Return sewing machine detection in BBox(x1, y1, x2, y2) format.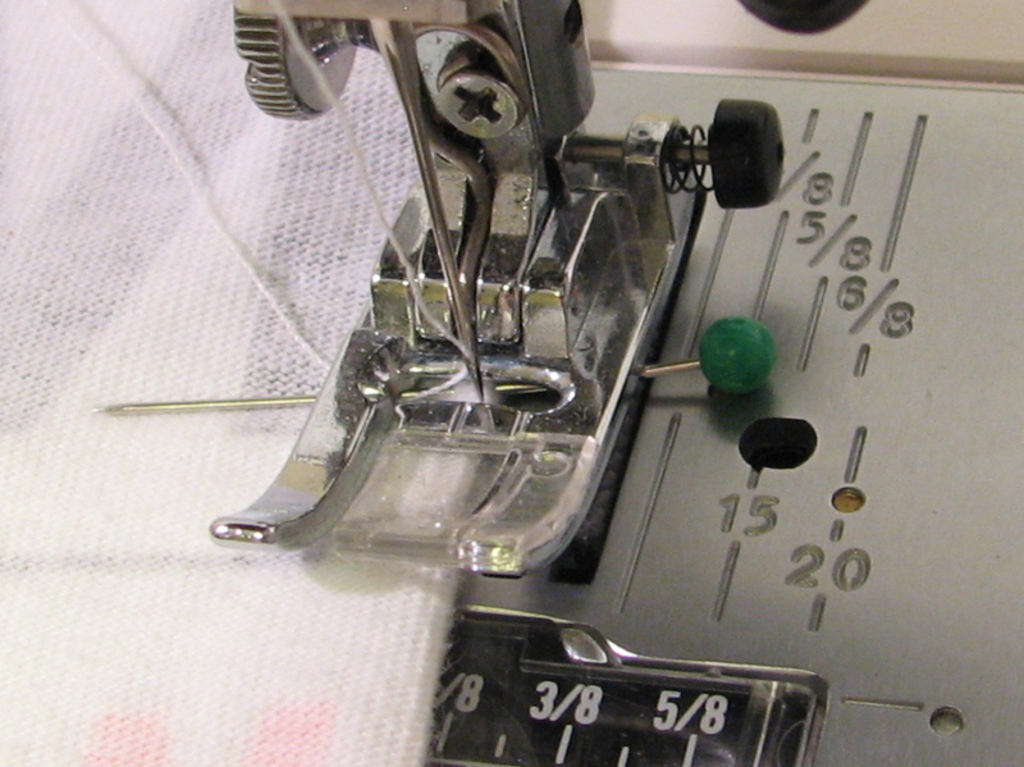
BBox(211, 0, 1023, 764).
